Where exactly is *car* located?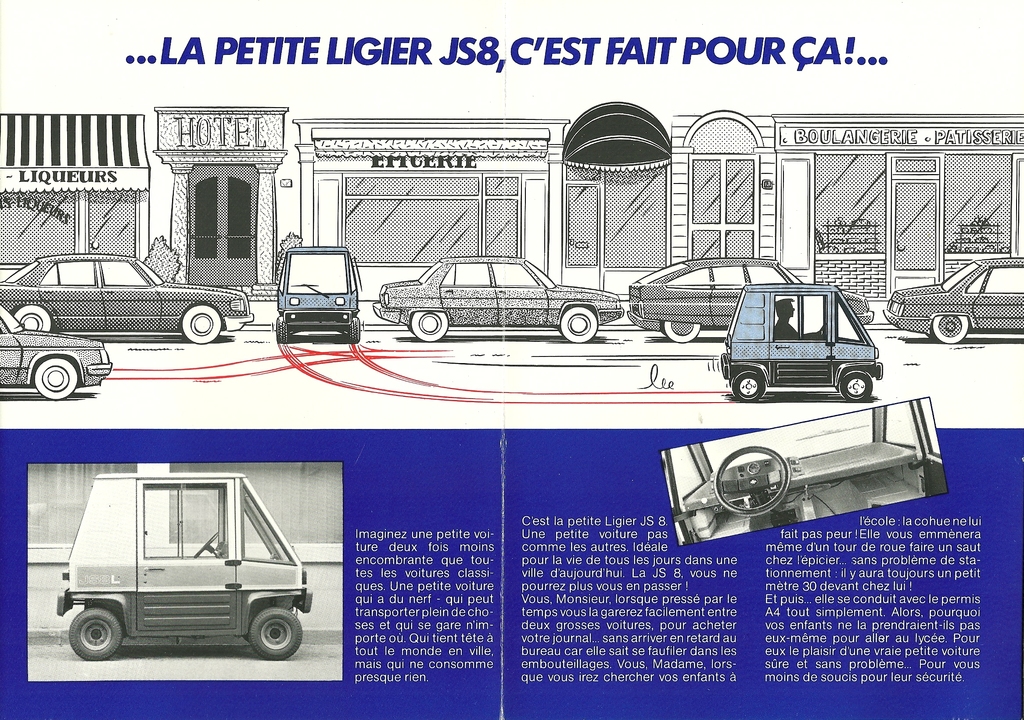
Its bounding box is rect(628, 254, 871, 343).
